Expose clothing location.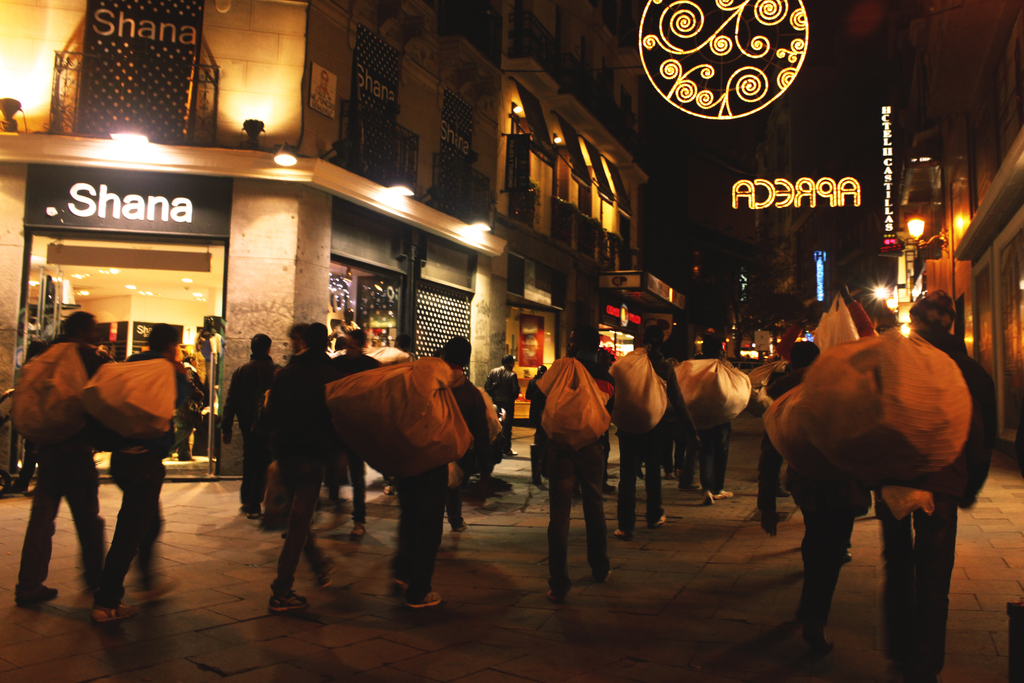
Exposed at Rect(618, 346, 692, 529).
